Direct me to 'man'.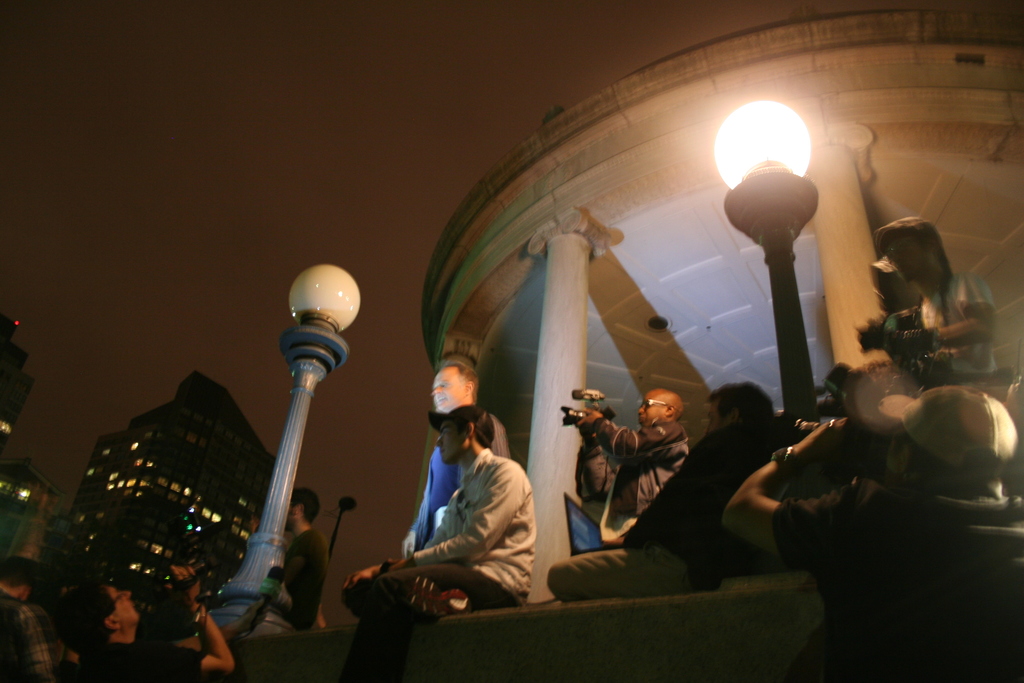
Direction: rect(721, 386, 1020, 682).
